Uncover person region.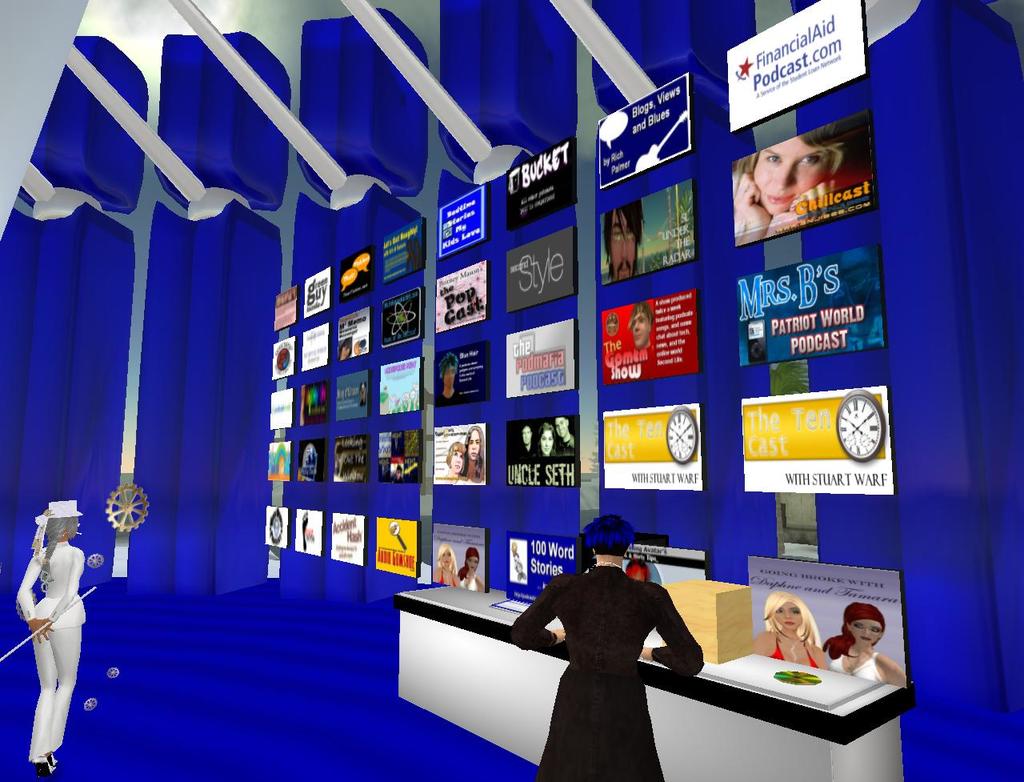
Uncovered: 443, 443, 463, 483.
